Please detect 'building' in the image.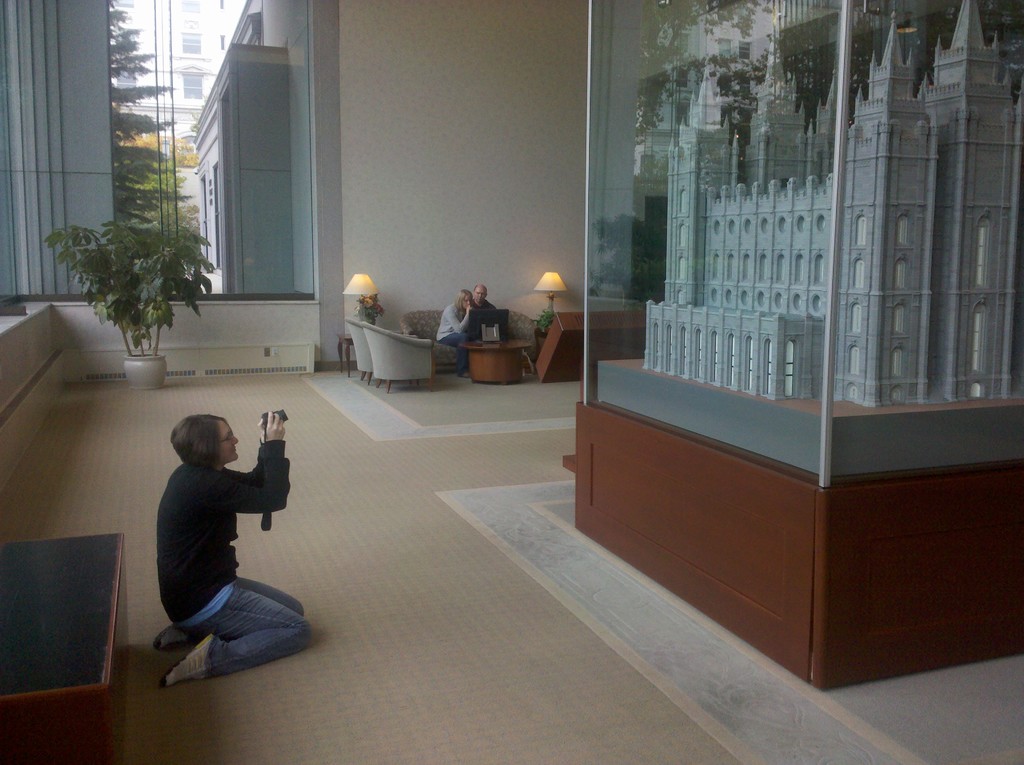
[641, 0, 1023, 407].
